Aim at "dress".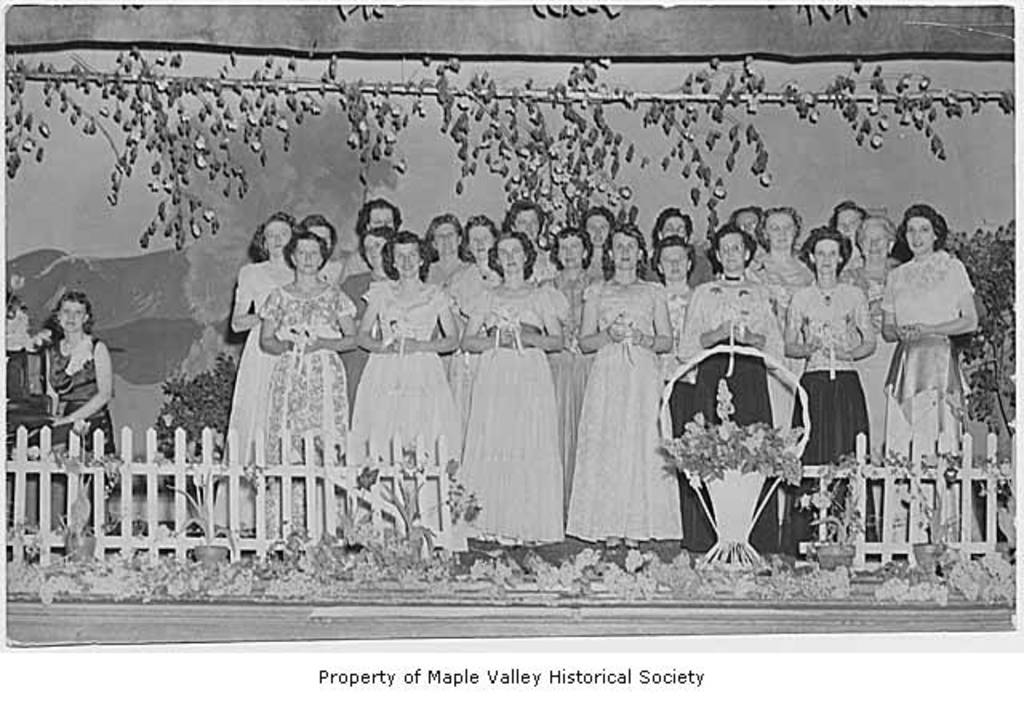
Aimed at [566,275,693,543].
